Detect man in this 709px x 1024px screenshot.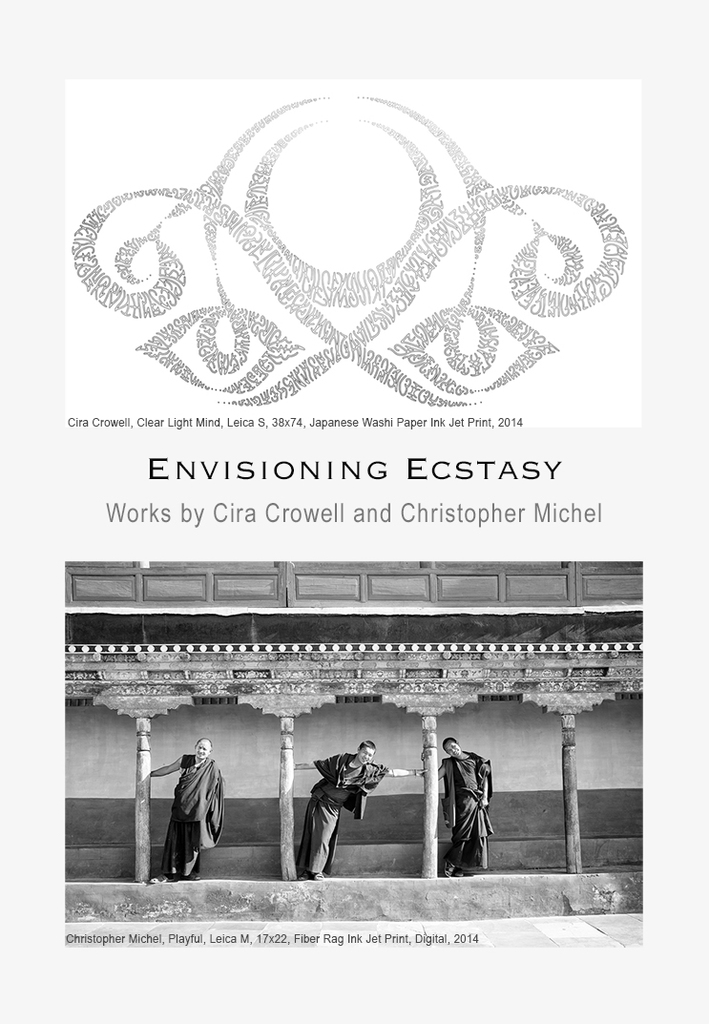
Detection: x1=427 y1=735 x2=501 y2=884.
